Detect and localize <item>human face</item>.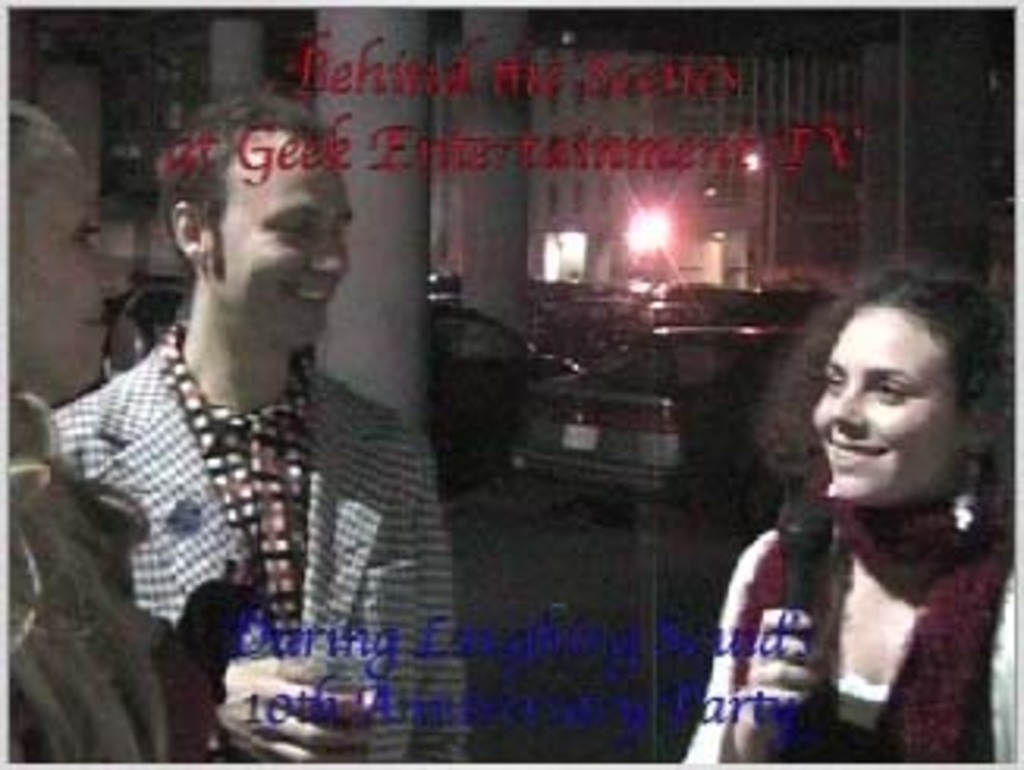
Localized at crop(814, 311, 964, 503).
